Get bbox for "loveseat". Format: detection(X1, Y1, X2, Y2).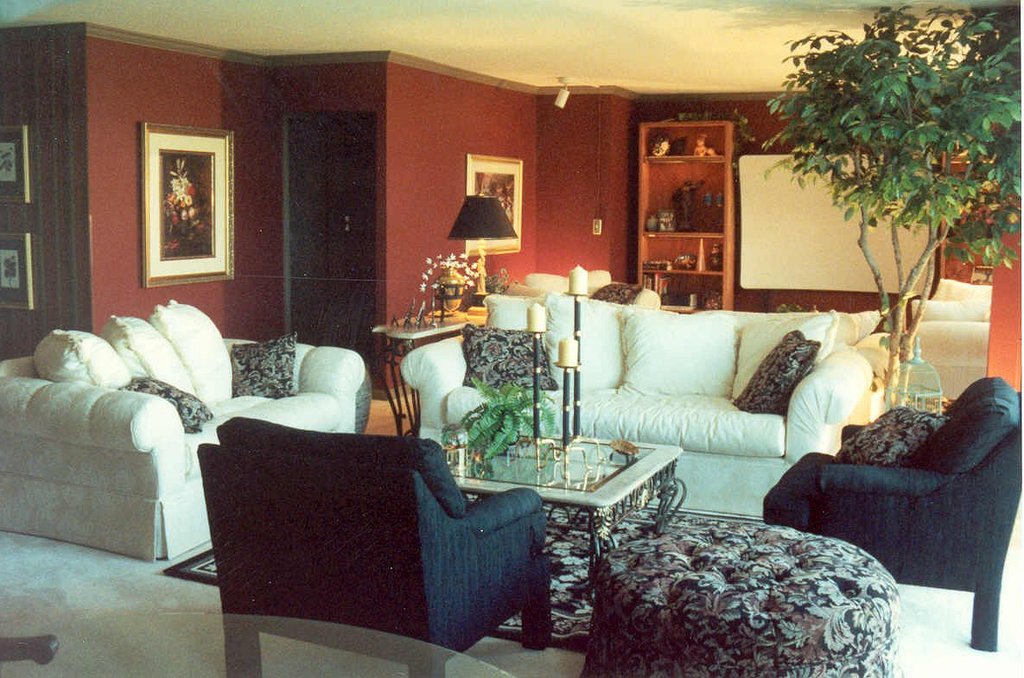
detection(0, 302, 371, 562).
